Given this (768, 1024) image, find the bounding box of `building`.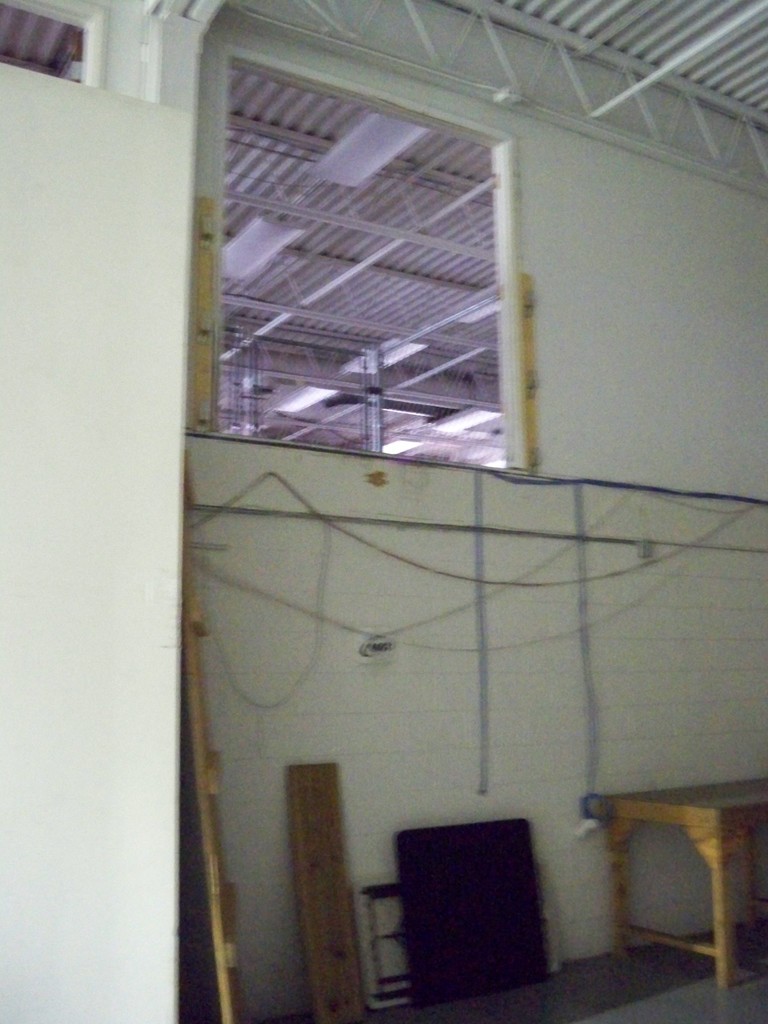
detection(0, 0, 767, 1023).
